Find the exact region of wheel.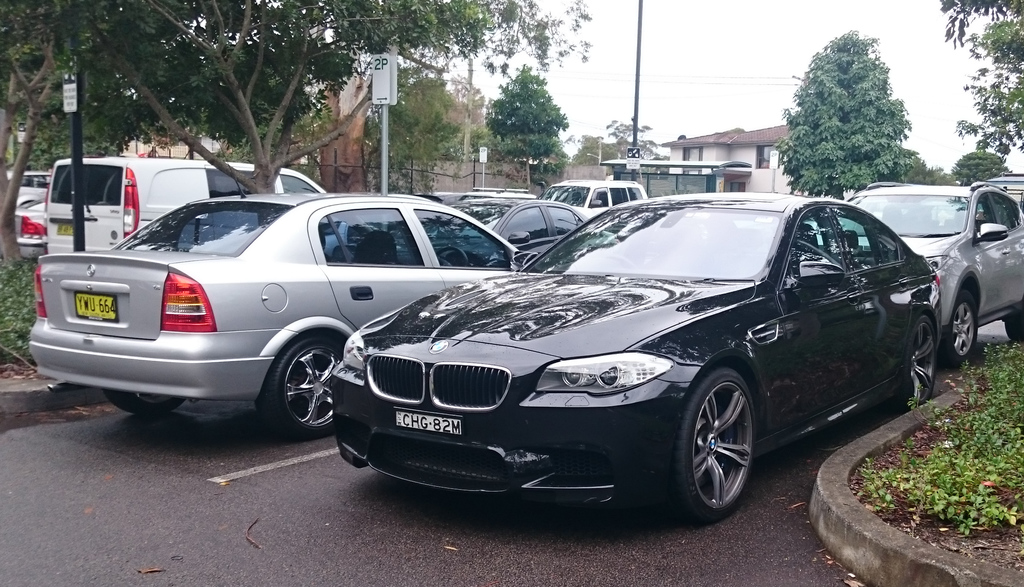
Exact region: <box>673,368,755,526</box>.
